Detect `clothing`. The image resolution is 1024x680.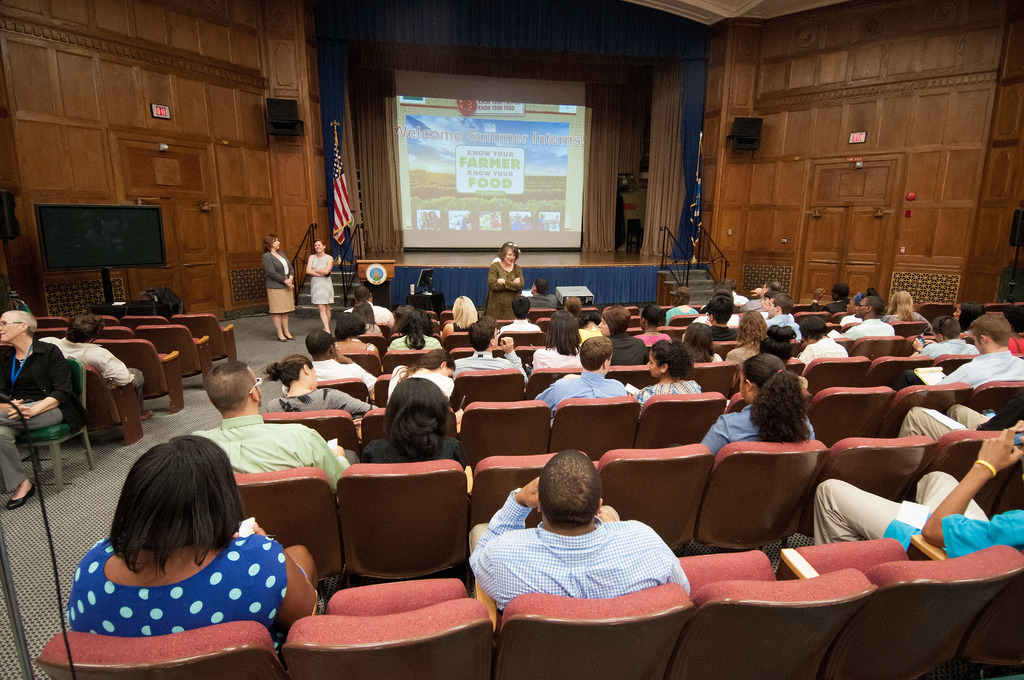
{"left": 836, "top": 312, "right": 858, "bottom": 329}.
